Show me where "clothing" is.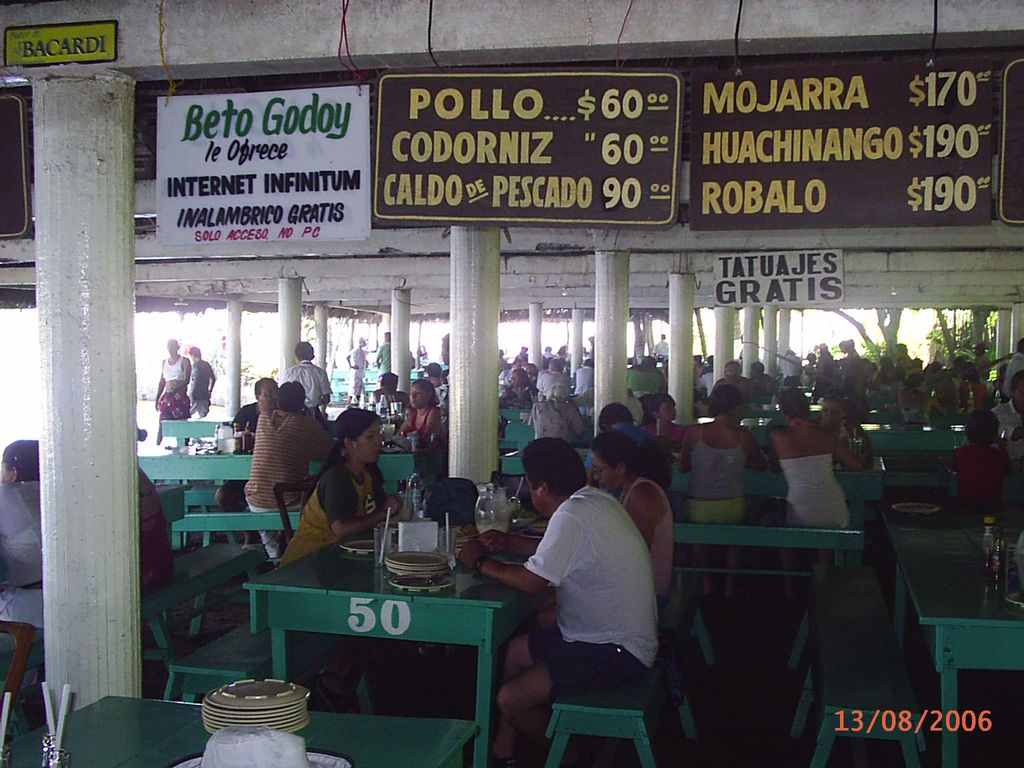
"clothing" is at box(234, 401, 264, 455).
